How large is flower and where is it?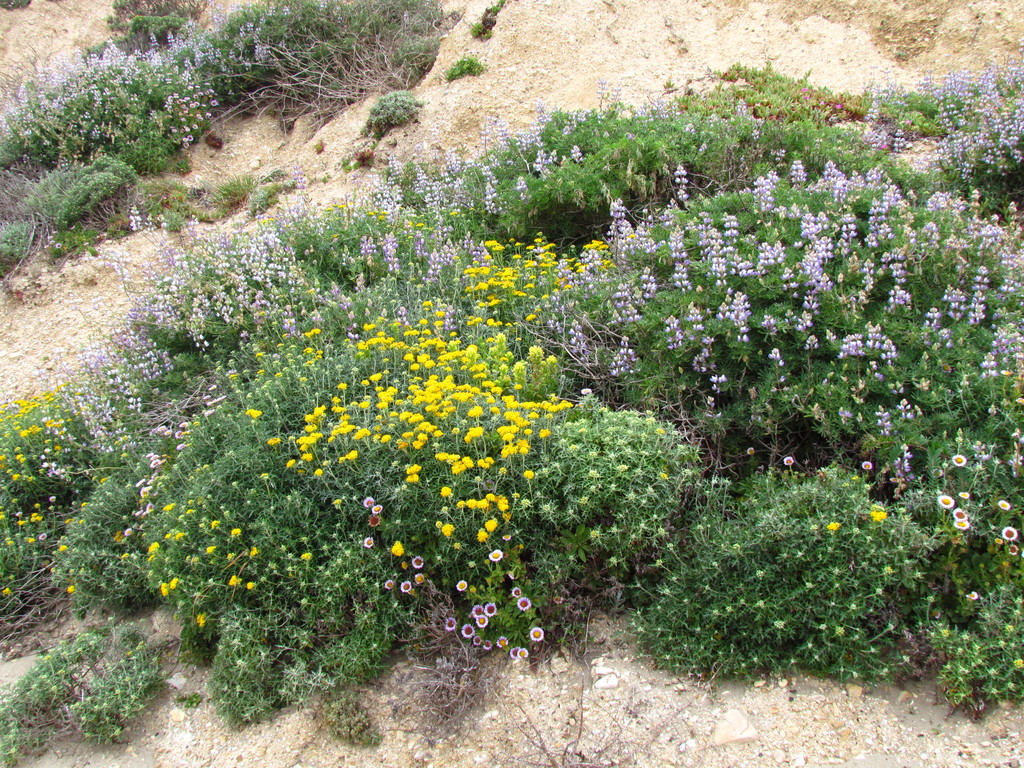
Bounding box: pyautogui.locateOnScreen(488, 548, 509, 561).
